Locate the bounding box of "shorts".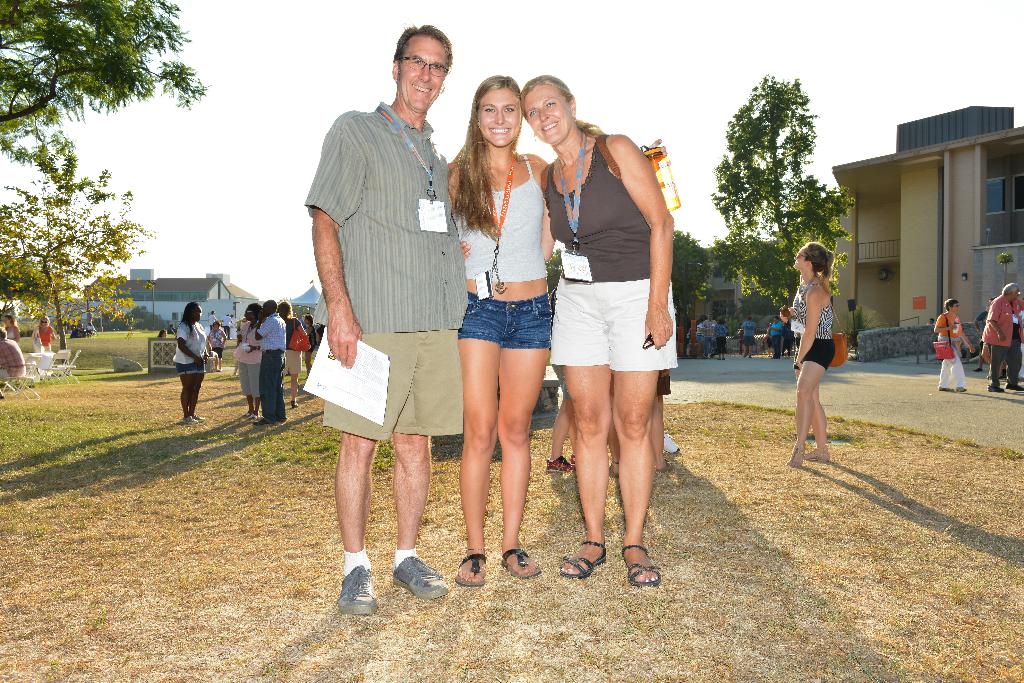
Bounding box: box=[175, 354, 205, 375].
